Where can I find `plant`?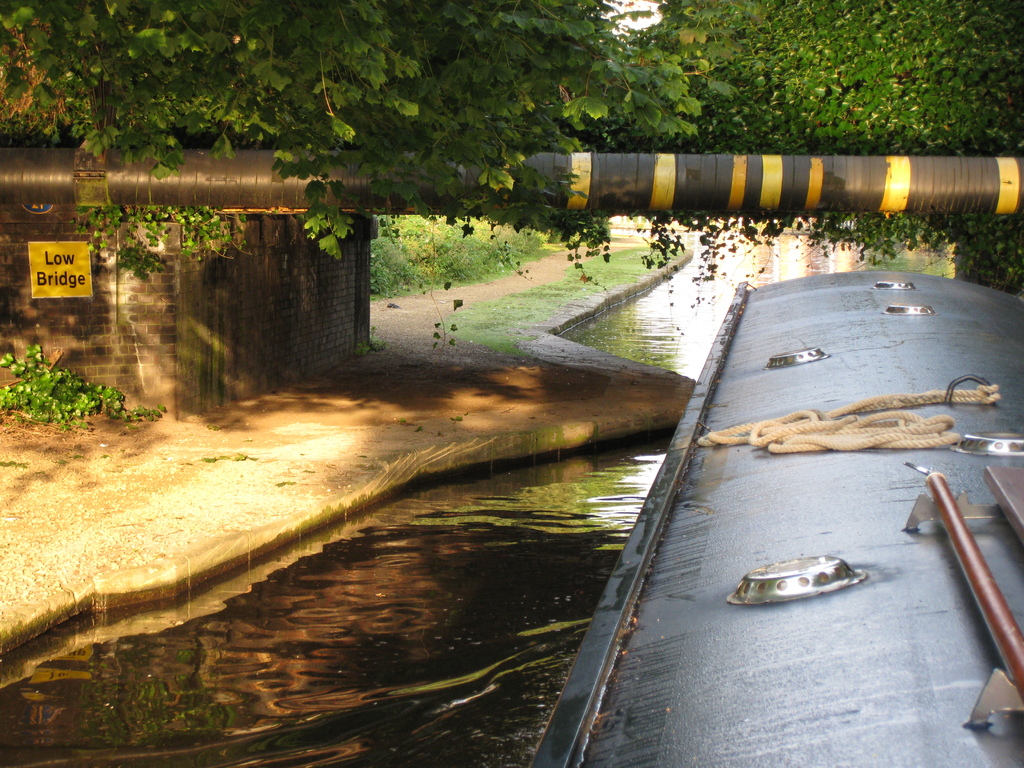
You can find it at left=356, top=335, right=372, bottom=357.
